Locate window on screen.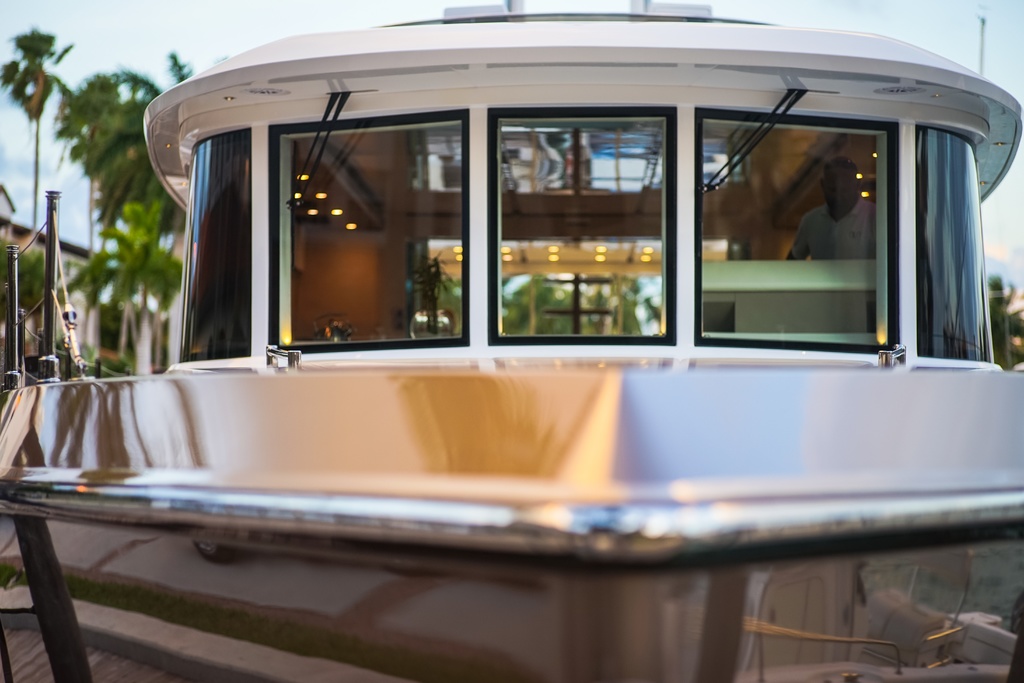
On screen at left=268, top=120, right=465, bottom=352.
